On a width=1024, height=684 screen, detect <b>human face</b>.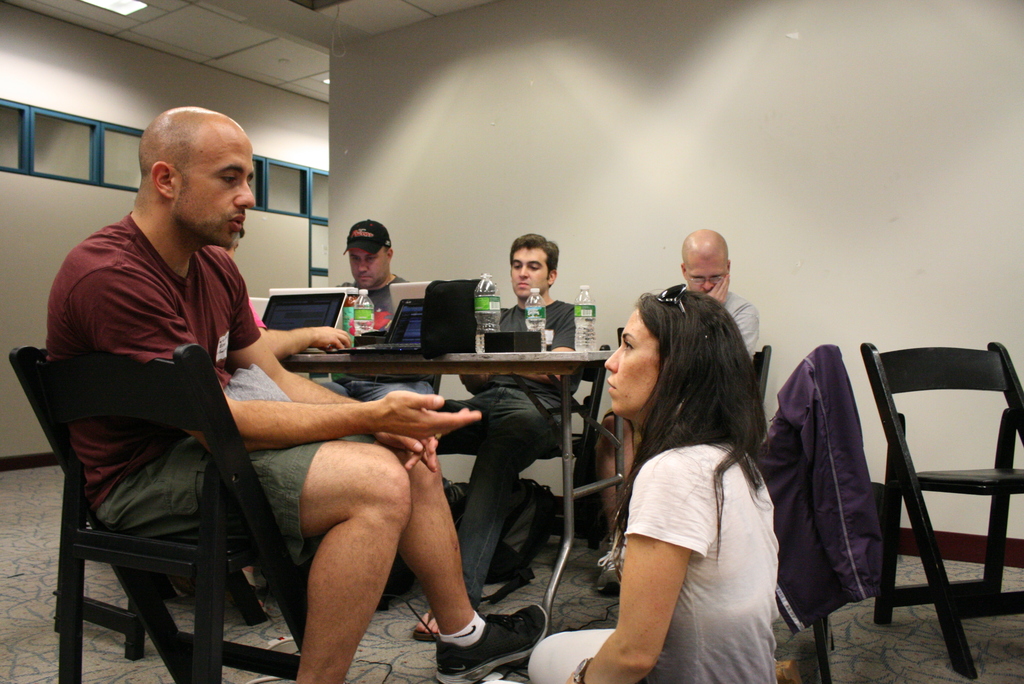
168/130/254/250.
